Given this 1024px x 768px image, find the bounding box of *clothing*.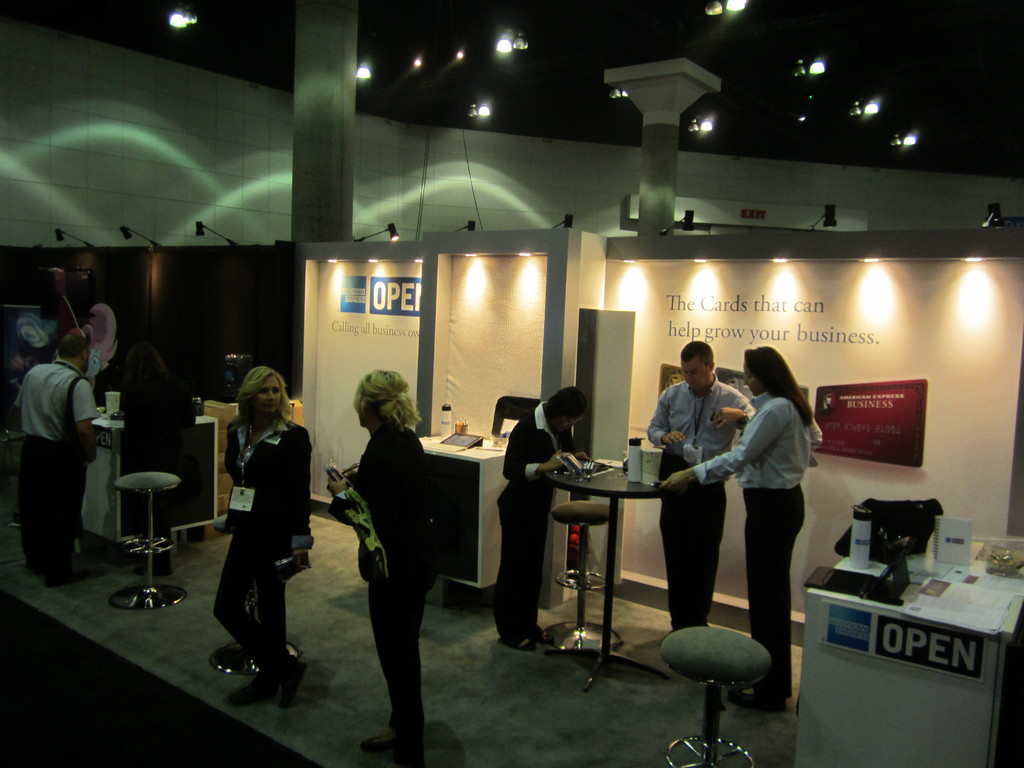
region(692, 389, 823, 696).
